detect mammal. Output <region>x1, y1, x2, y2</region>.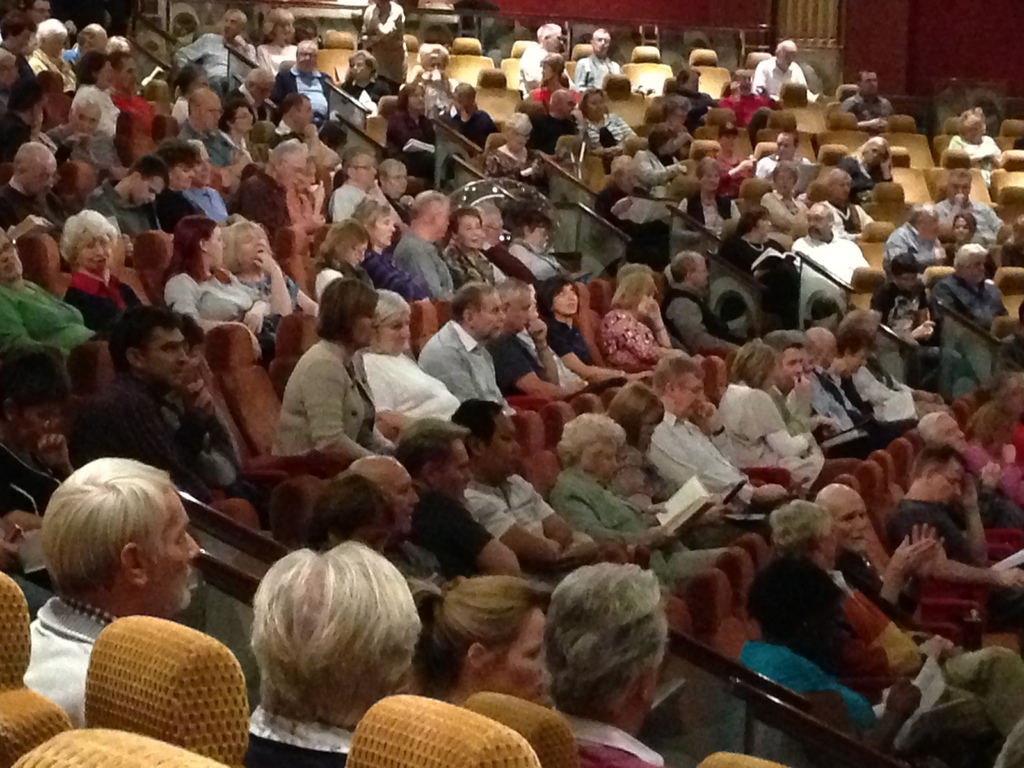
<region>106, 47, 158, 141</region>.
